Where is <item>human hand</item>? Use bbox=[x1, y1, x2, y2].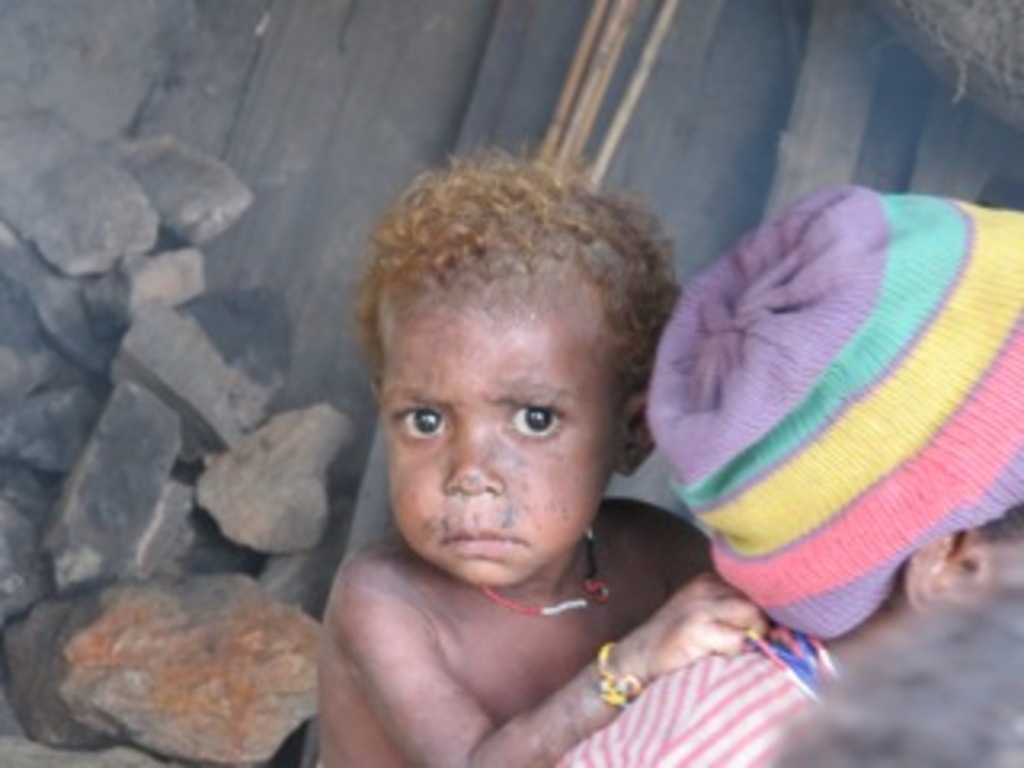
bbox=[602, 563, 803, 704].
